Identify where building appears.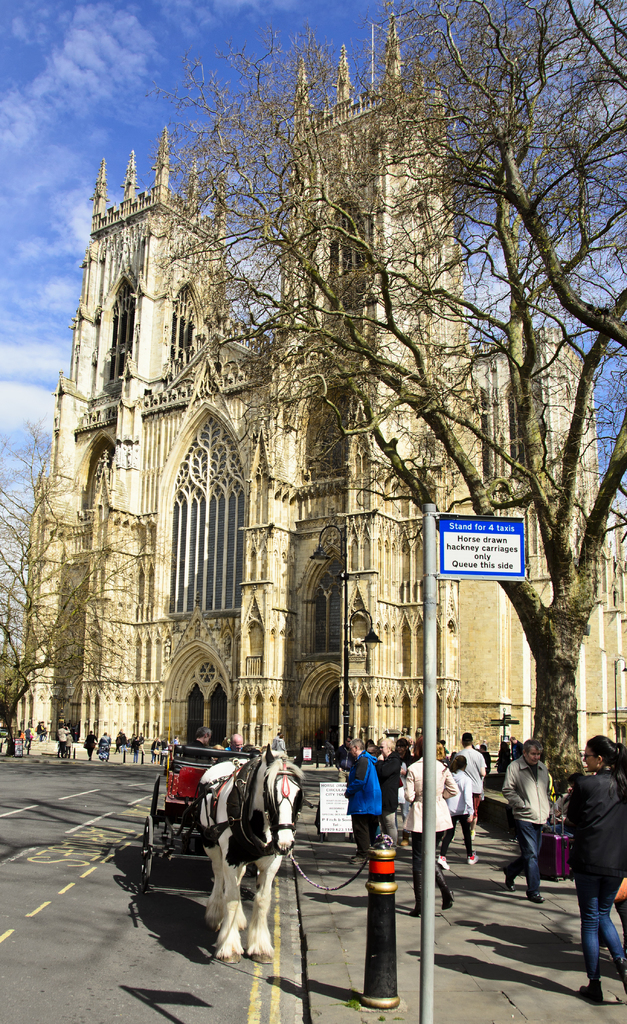
Appears at locate(0, 8, 626, 763).
